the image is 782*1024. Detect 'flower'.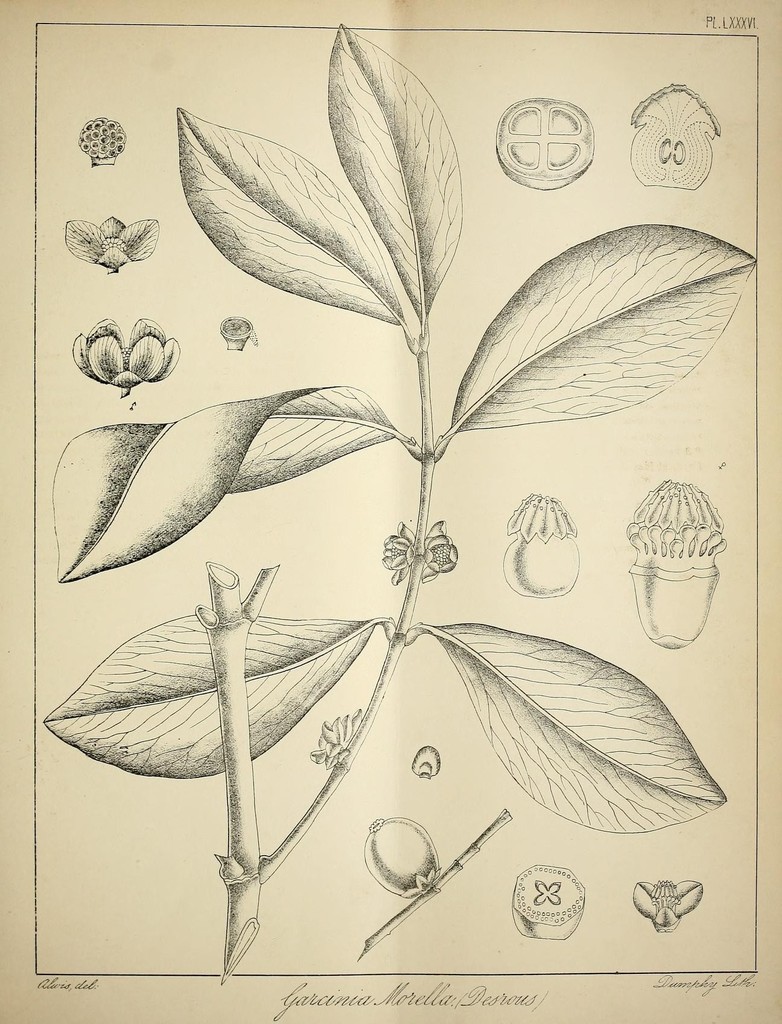
Detection: Rect(378, 522, 469, 601).
